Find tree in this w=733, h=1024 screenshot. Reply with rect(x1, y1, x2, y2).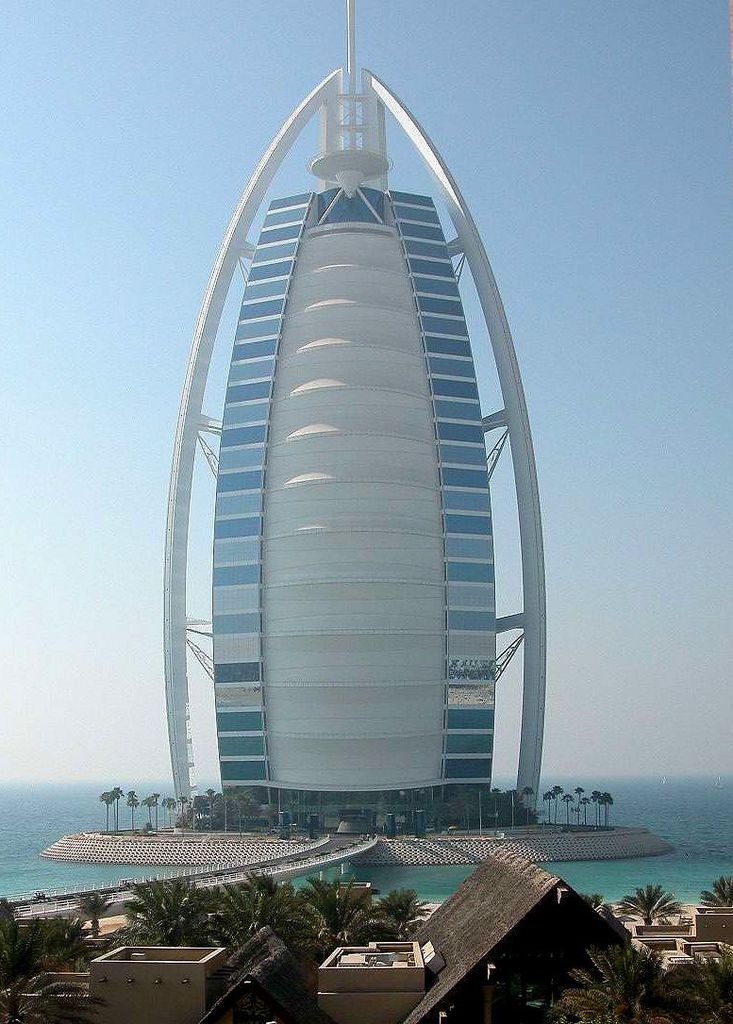
rect(615, 880, 688, 924).
